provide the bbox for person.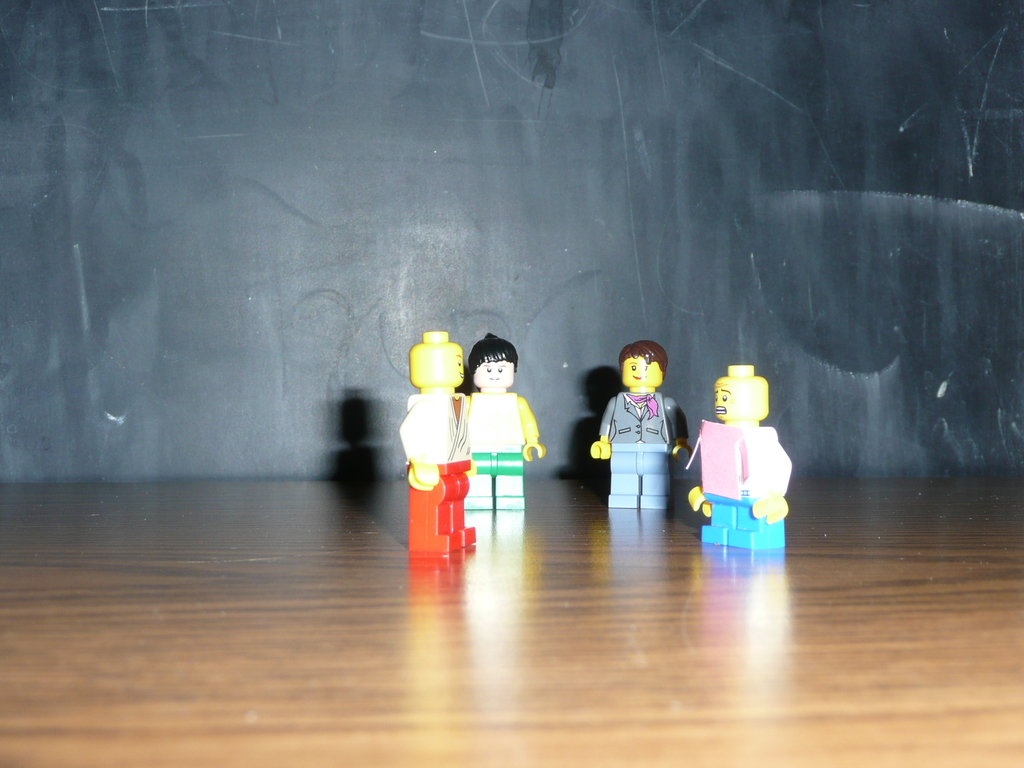
[470, 344, 550, 509].
